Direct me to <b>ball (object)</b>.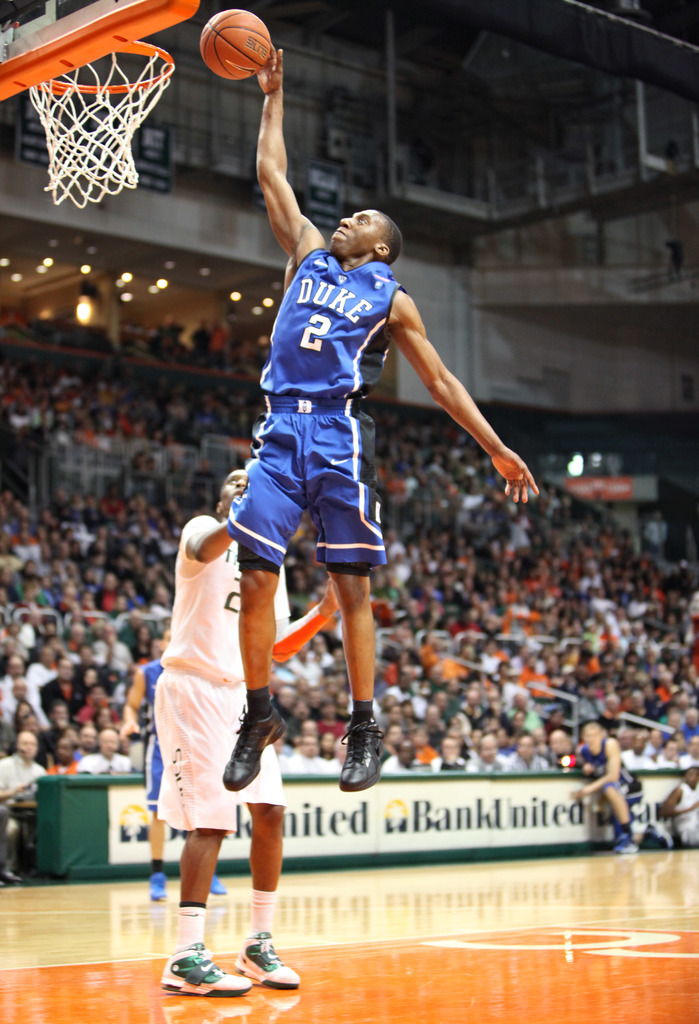
Direction: <box>201,8,273,78</box>.
